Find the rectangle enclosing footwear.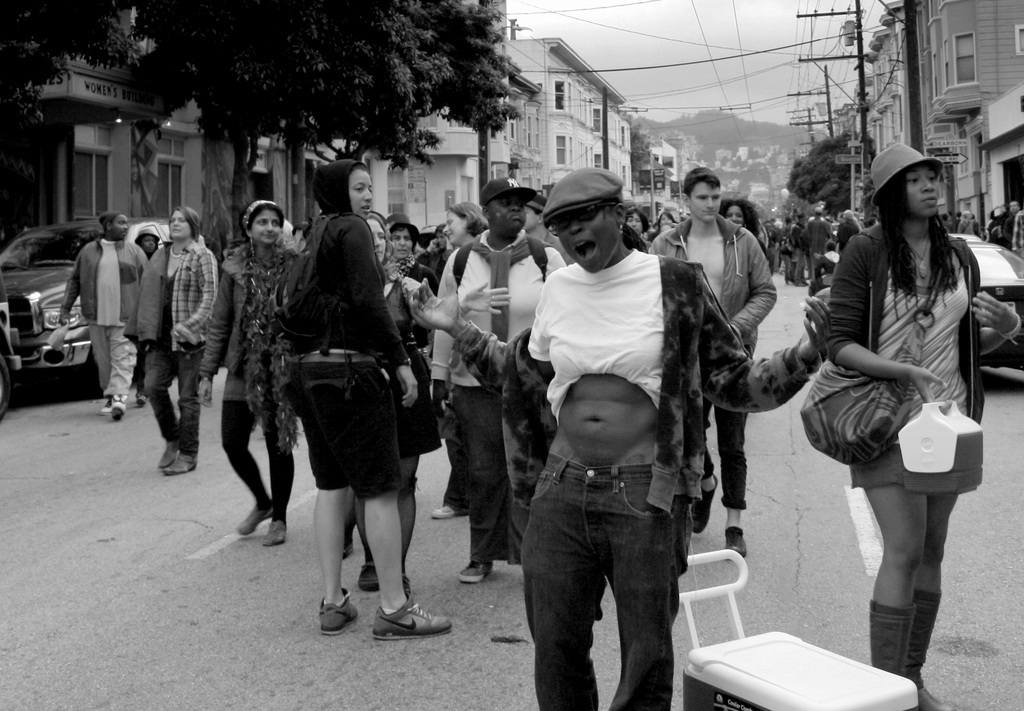
[916, 585, 966, 708].
